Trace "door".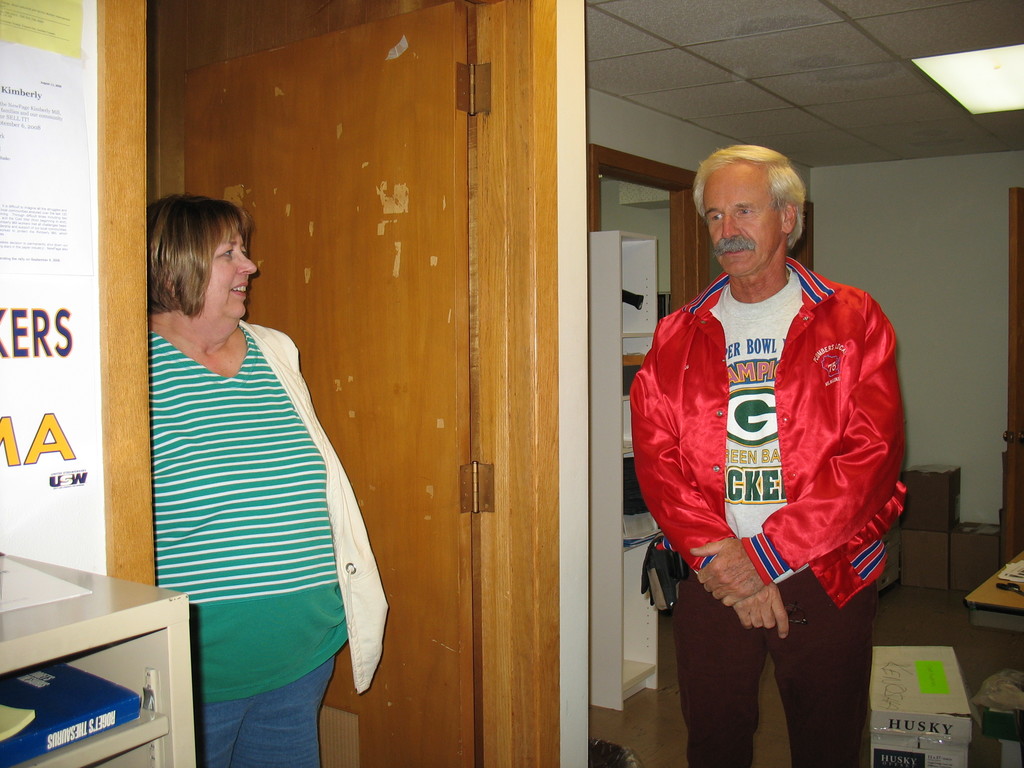
Traced to l=185, t=0, r=477, b=767.
